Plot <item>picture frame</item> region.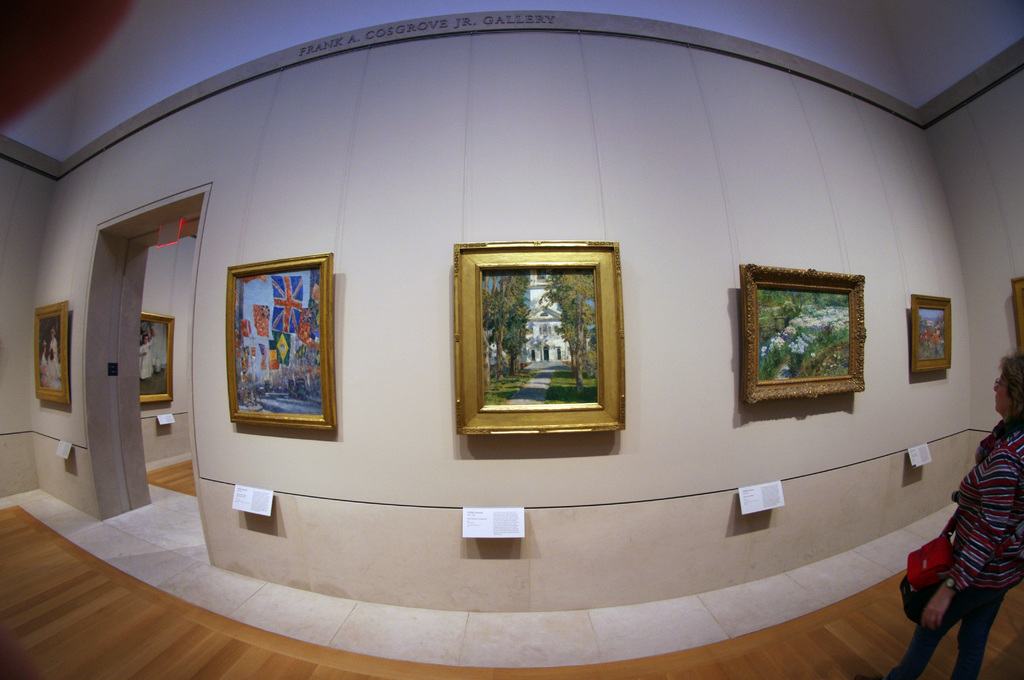
Plotted at [227,250,335,434].
